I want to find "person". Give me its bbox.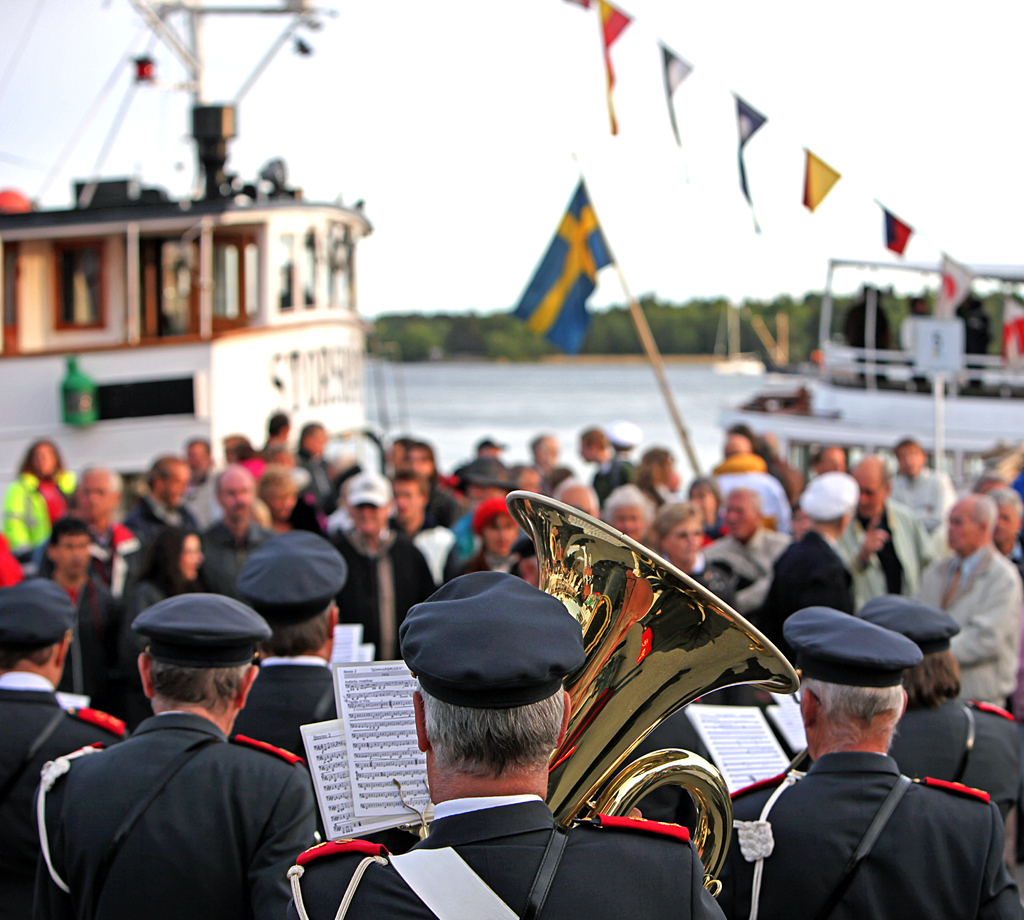
left=36, top=591, right=310, bottom=919.
